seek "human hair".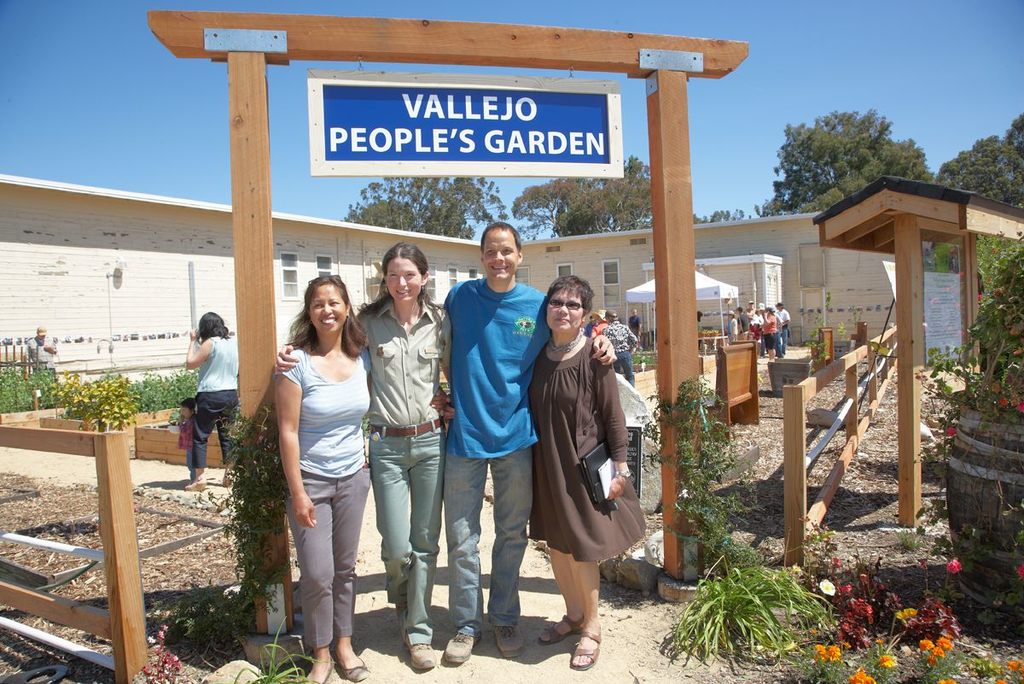
x1=286 y1=276 x2=369 y2=357.
